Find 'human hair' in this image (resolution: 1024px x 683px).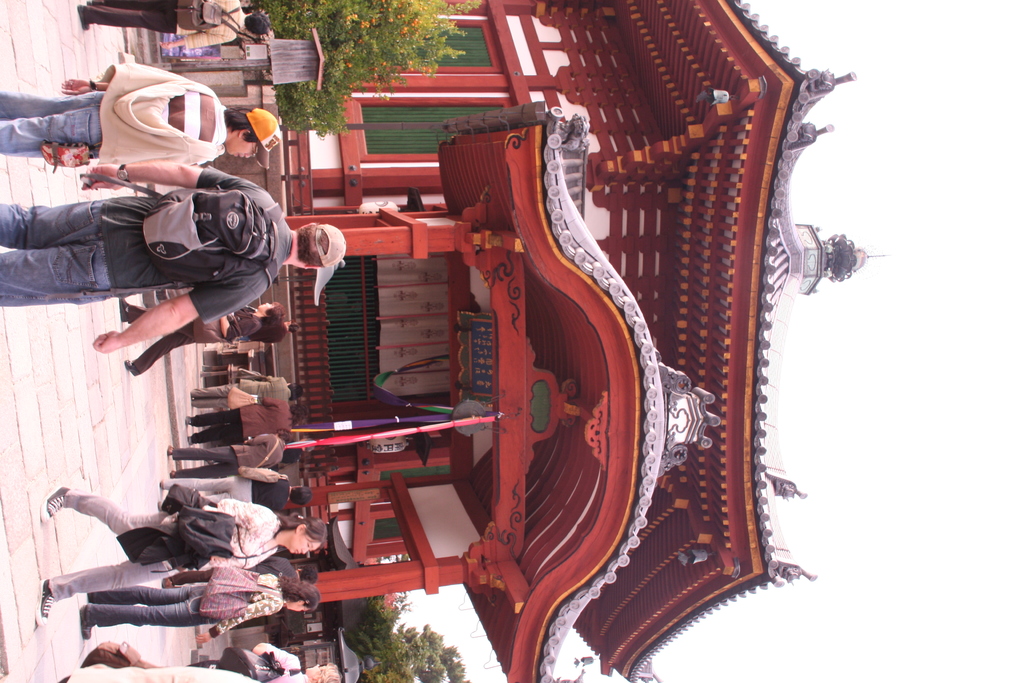
l=298, t=563, r=320, b=581.
